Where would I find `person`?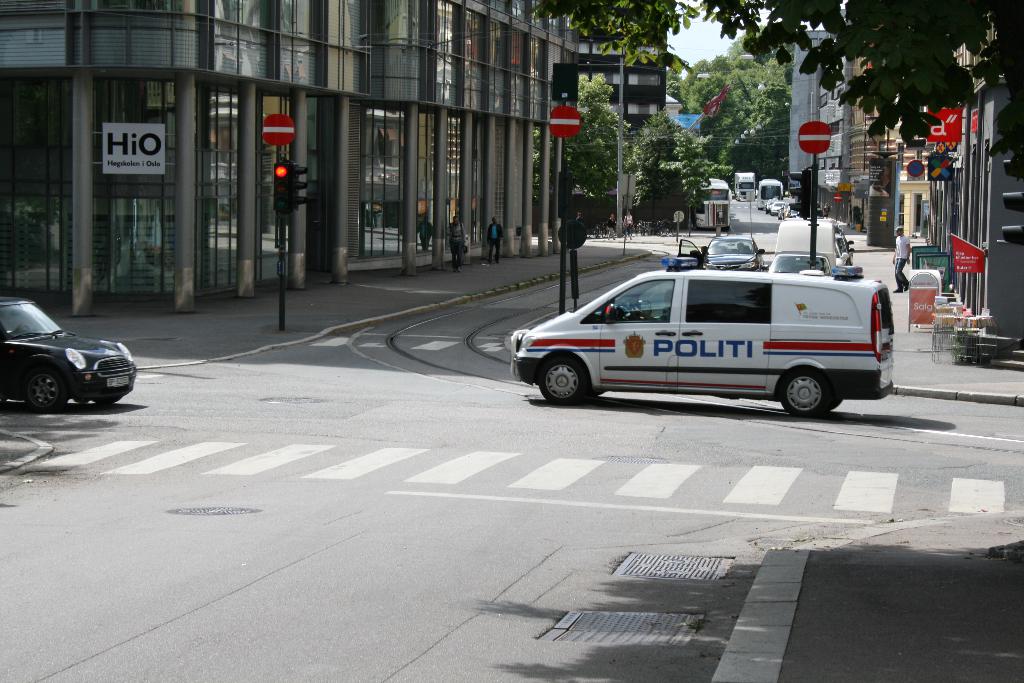
At pyautogui.locateOnScreen(621, 210, 634, 243).
